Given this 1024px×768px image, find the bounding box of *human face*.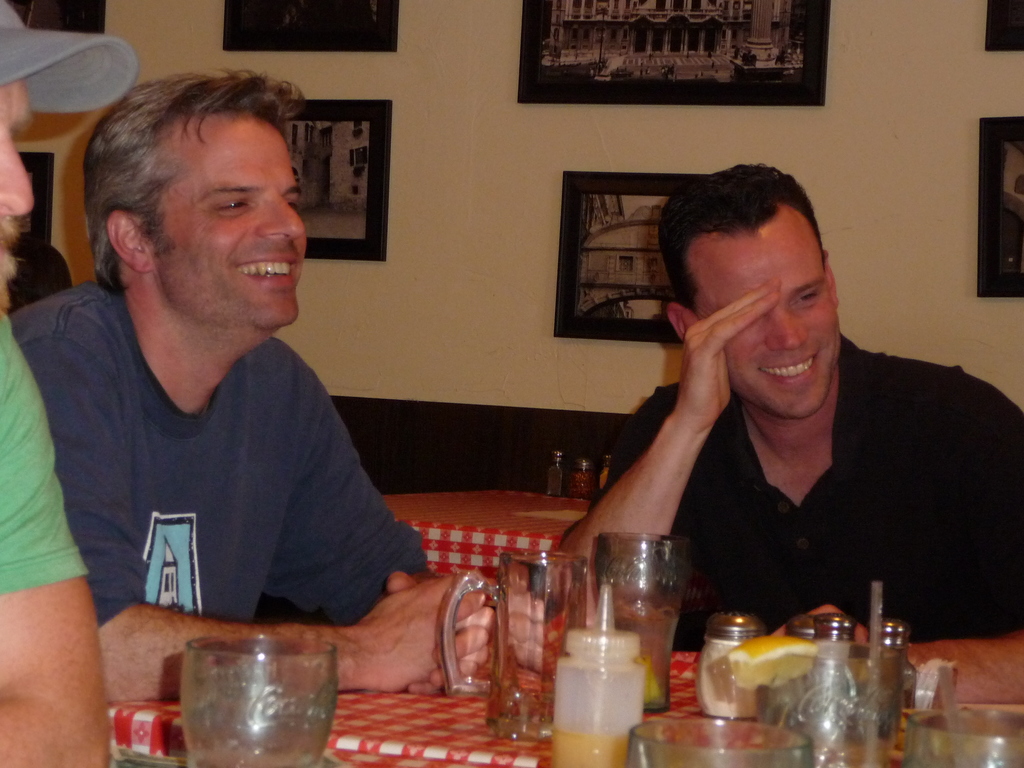
crop(694, 209, 838, 419).
